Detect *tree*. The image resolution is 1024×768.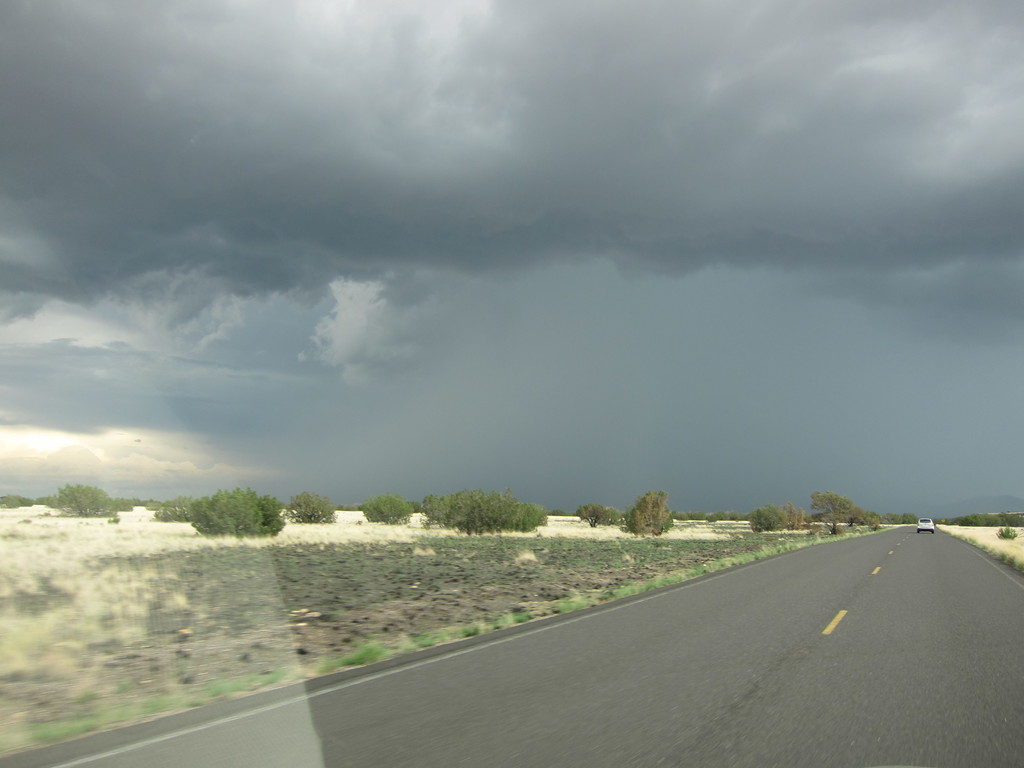
<box>163,492,193,524</box>.
